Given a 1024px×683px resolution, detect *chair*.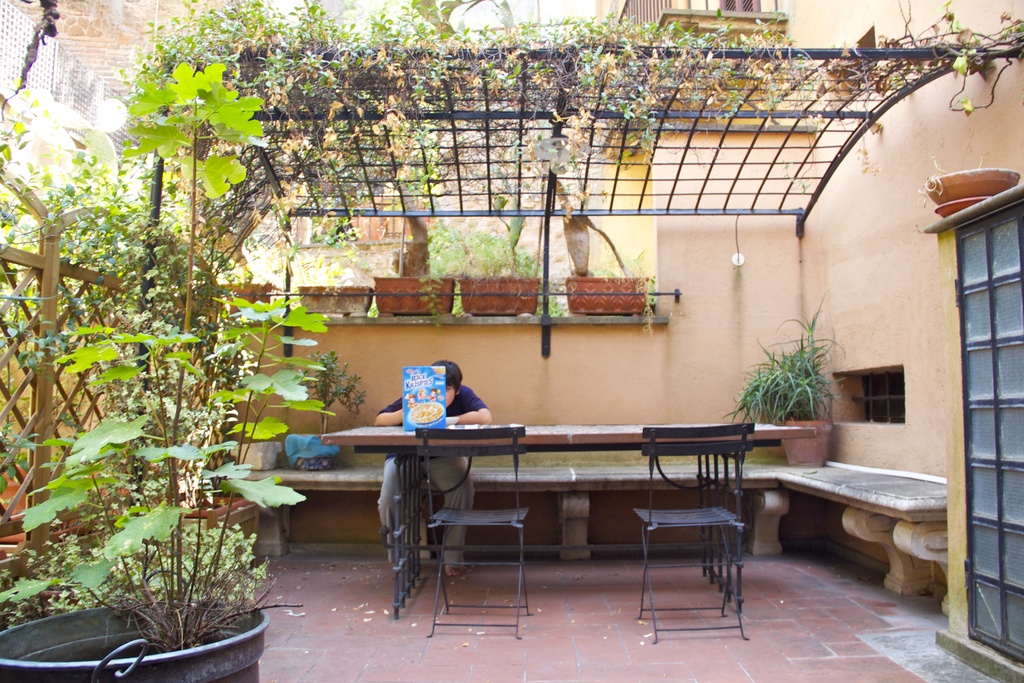
[414,421,534,643].
